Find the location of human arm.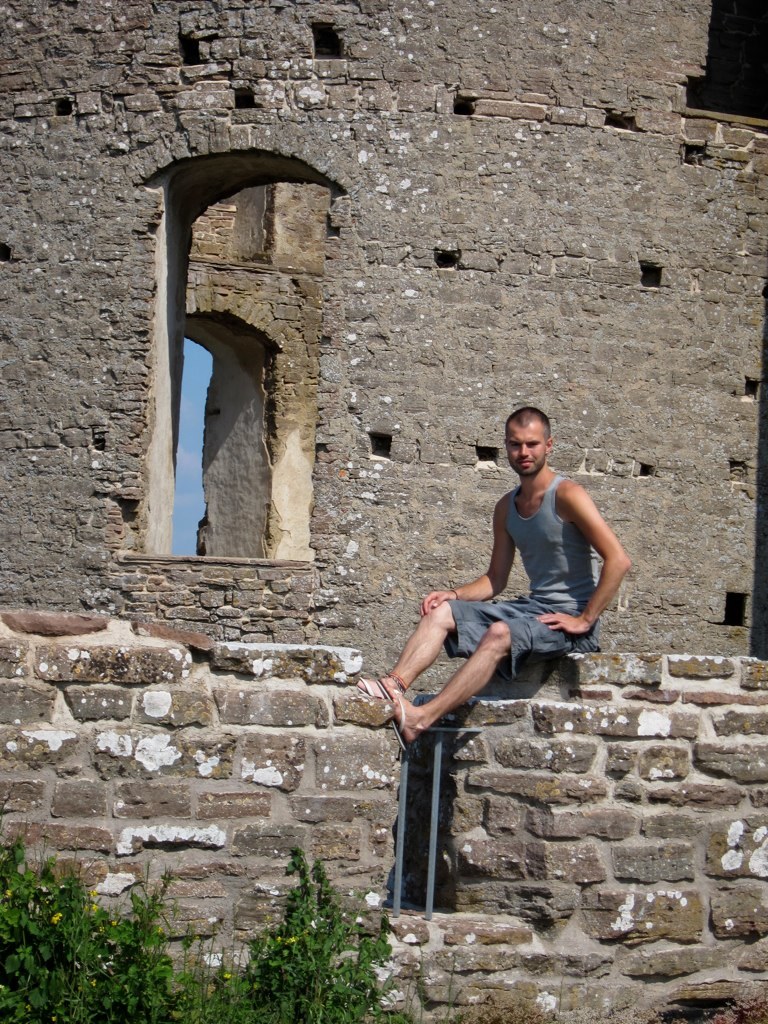
Location: bbox(419, 494, 528, 615).
